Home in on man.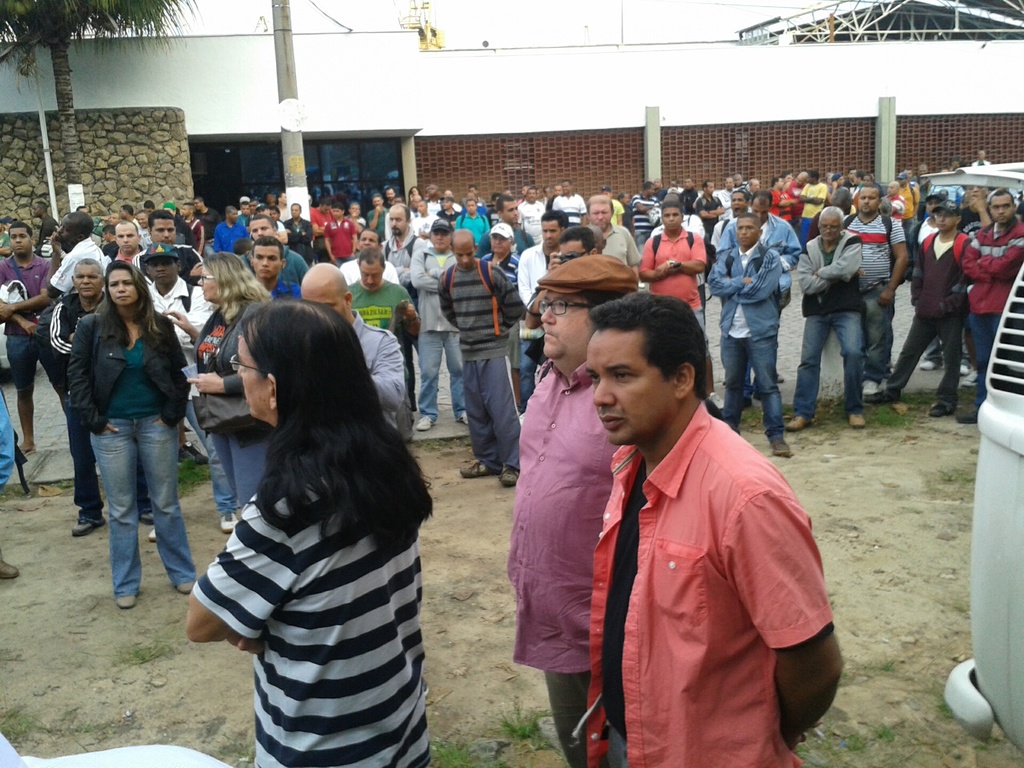
Homed in at 463/186/486/205.
